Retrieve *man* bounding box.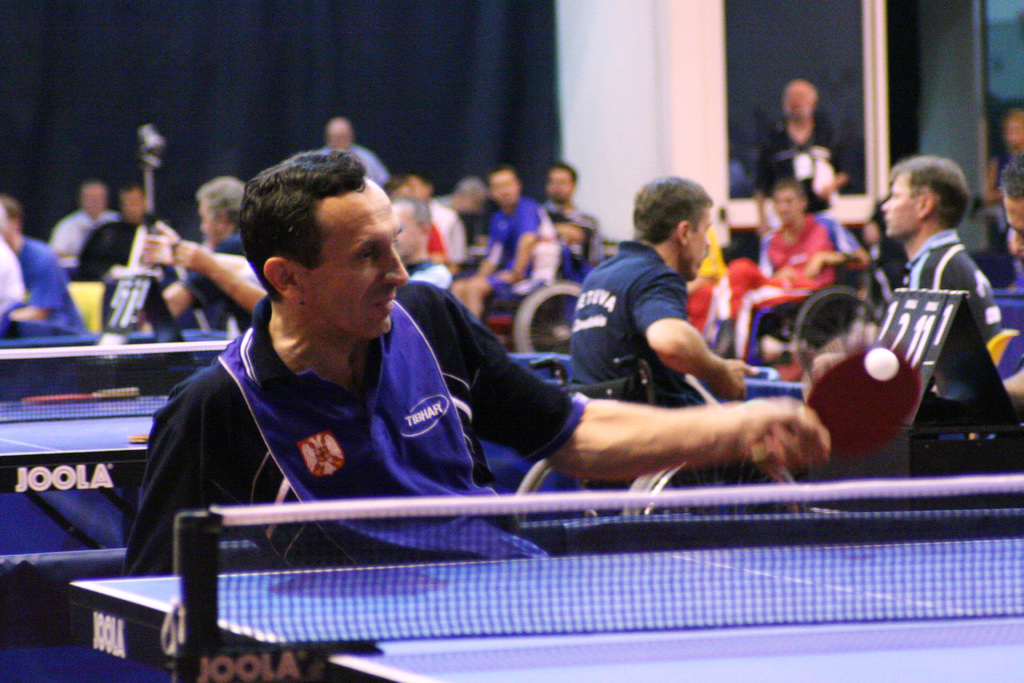
Bounding box: (x1=571, y1=175, x2=764, y2=411).
